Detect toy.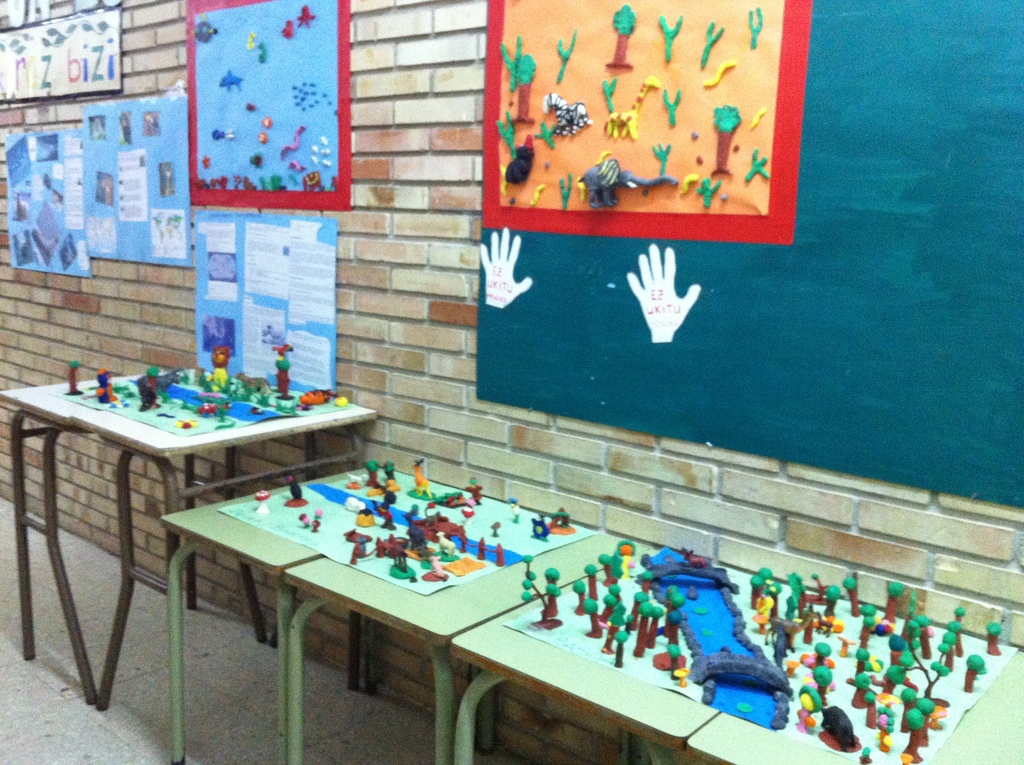
Detected at BBox(67, 364, 81, 396).
